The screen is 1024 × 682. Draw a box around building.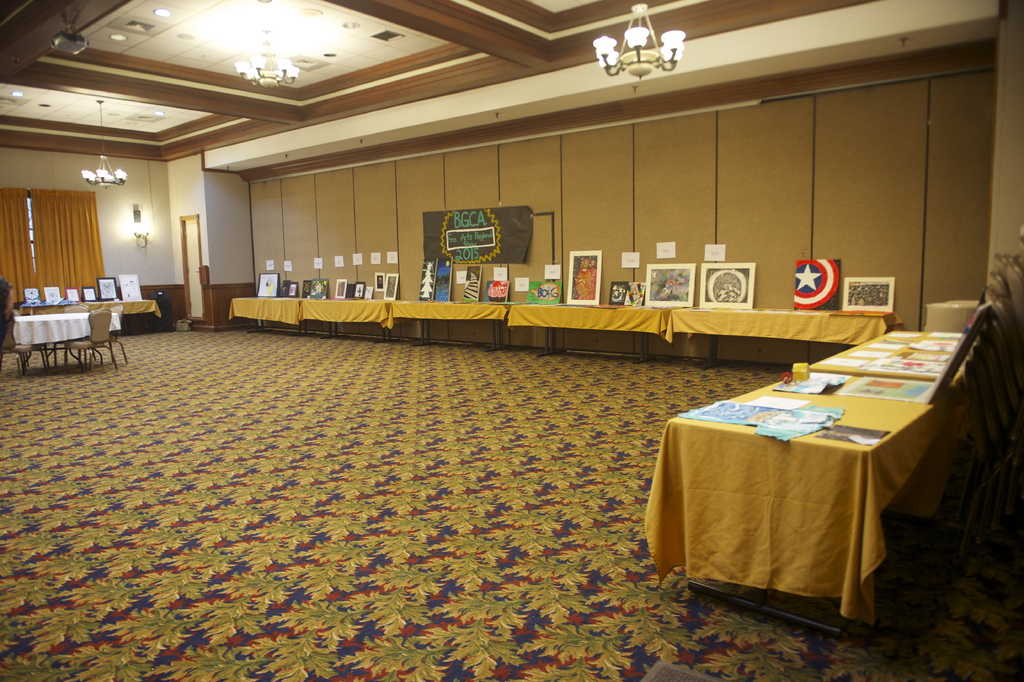
BBox(0, 0, 1023, 681).
